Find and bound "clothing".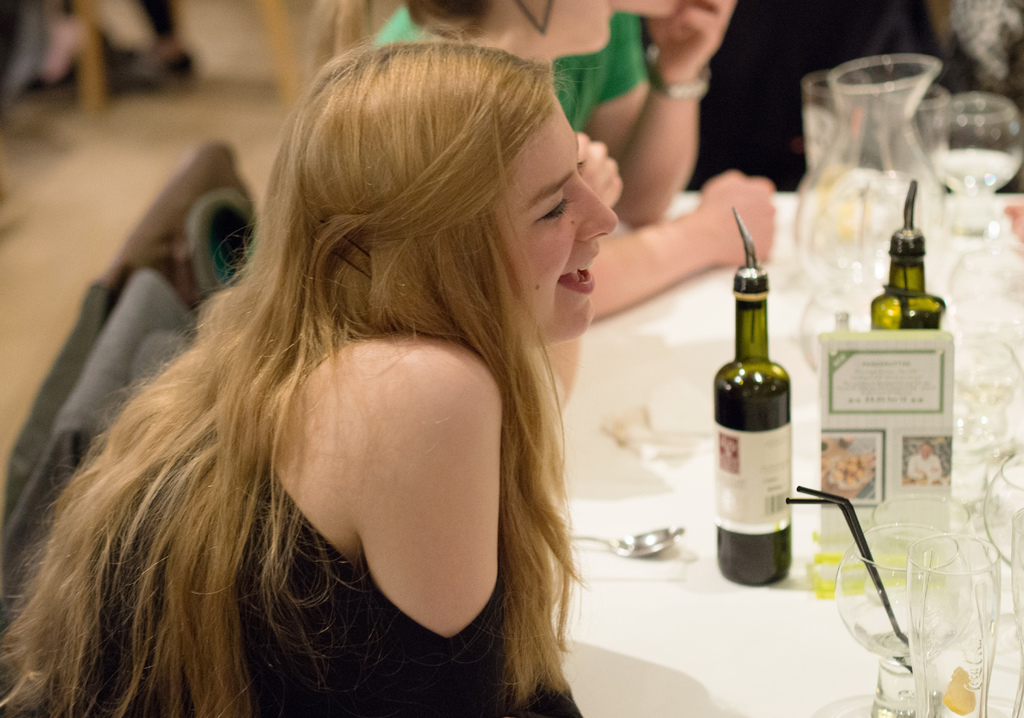
Bound: crop(377, 11, 647, 137).
